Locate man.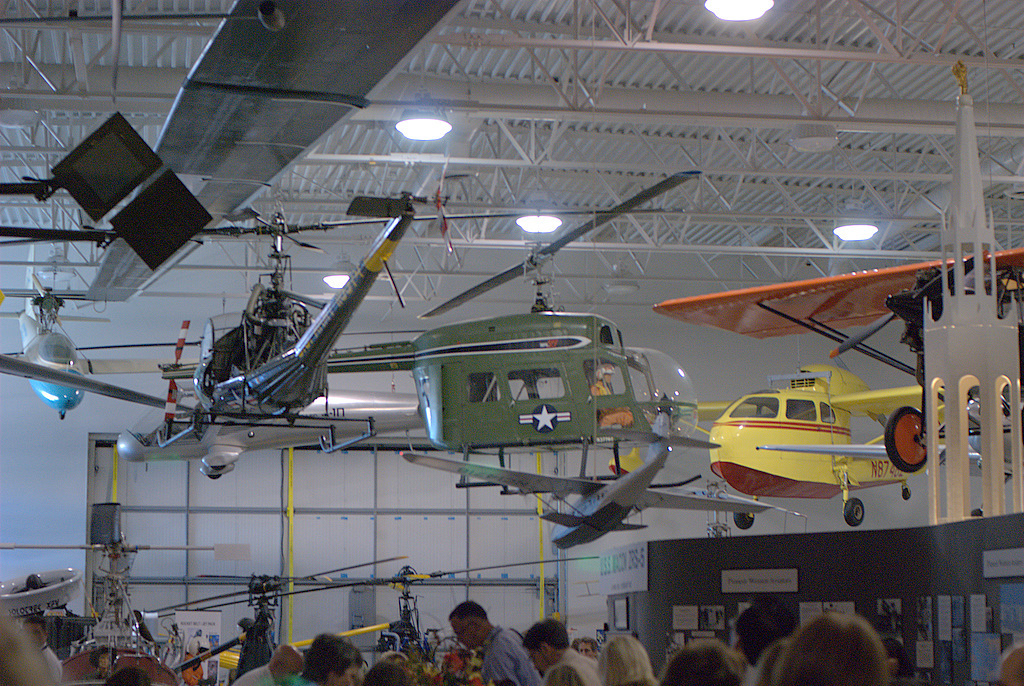
Bounding box: bbox(442, 606, 508, 681).
